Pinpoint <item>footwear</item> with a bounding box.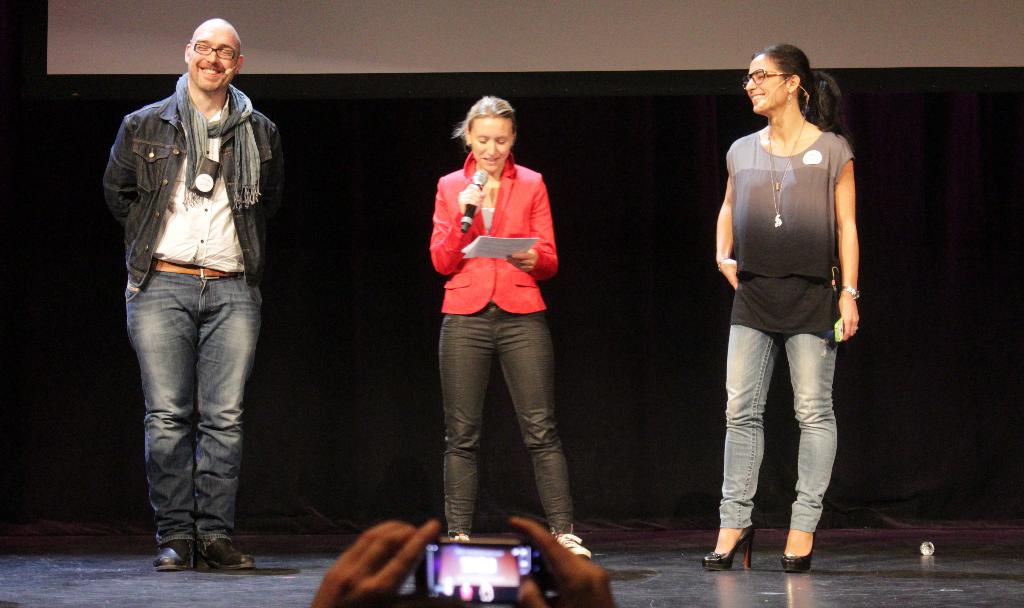
BBox(199, 529, 257, 573).
